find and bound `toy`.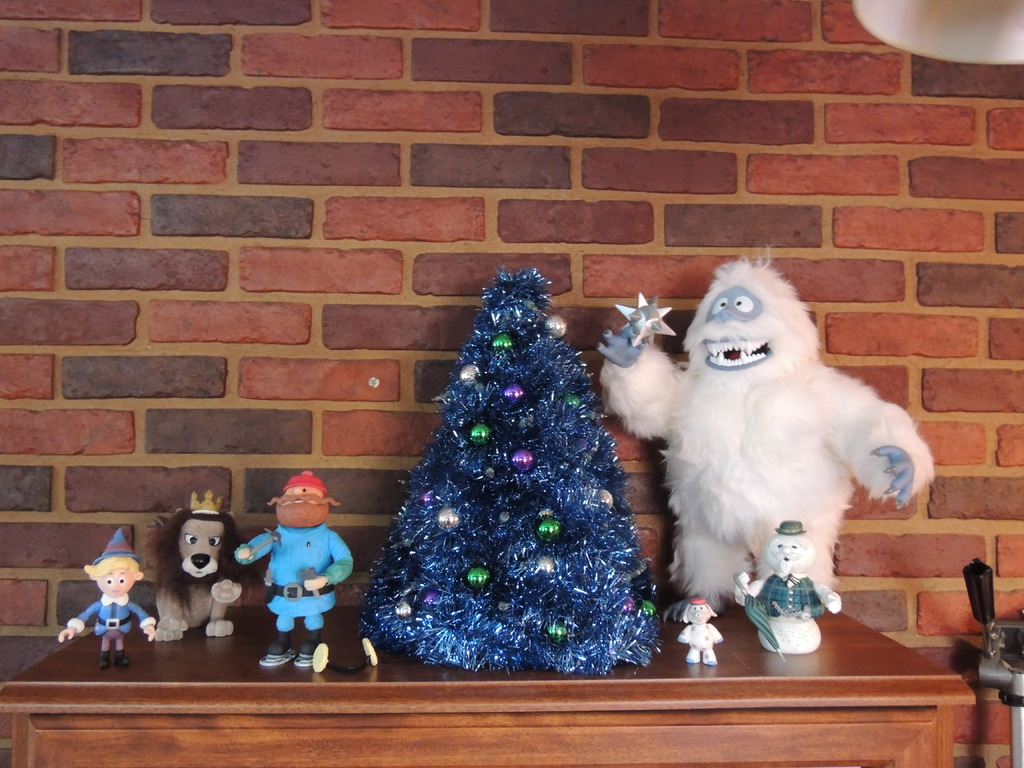
Bound: l=675, t=596, r=724, b=668.
